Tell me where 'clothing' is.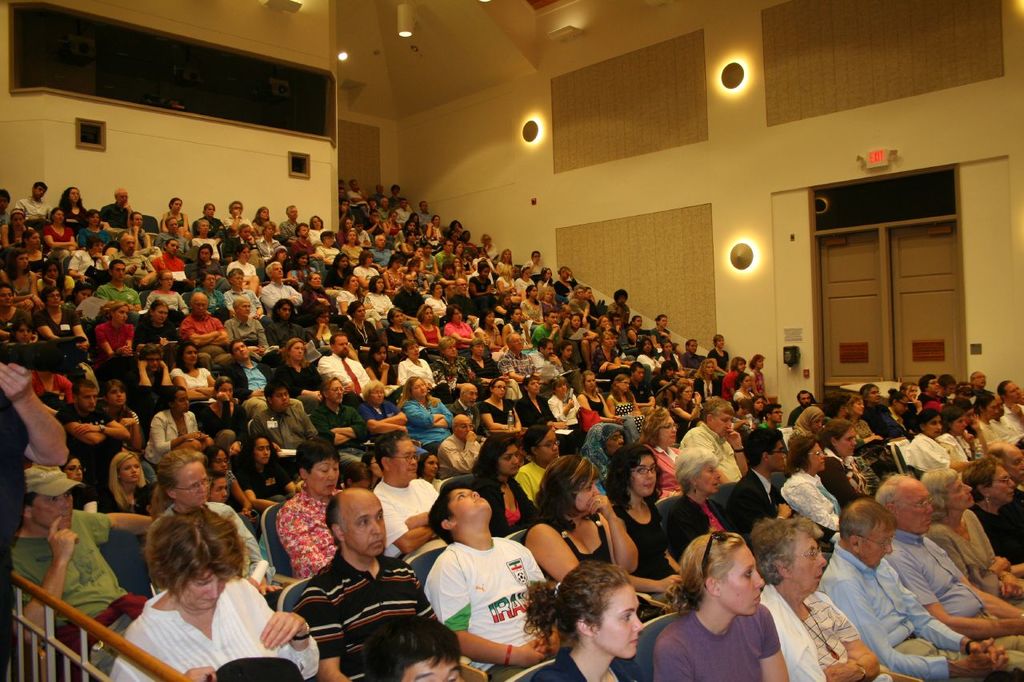
'clothing' is at {"x1": 292, "y1": 550, "x2": 448, "y2": 681}.
